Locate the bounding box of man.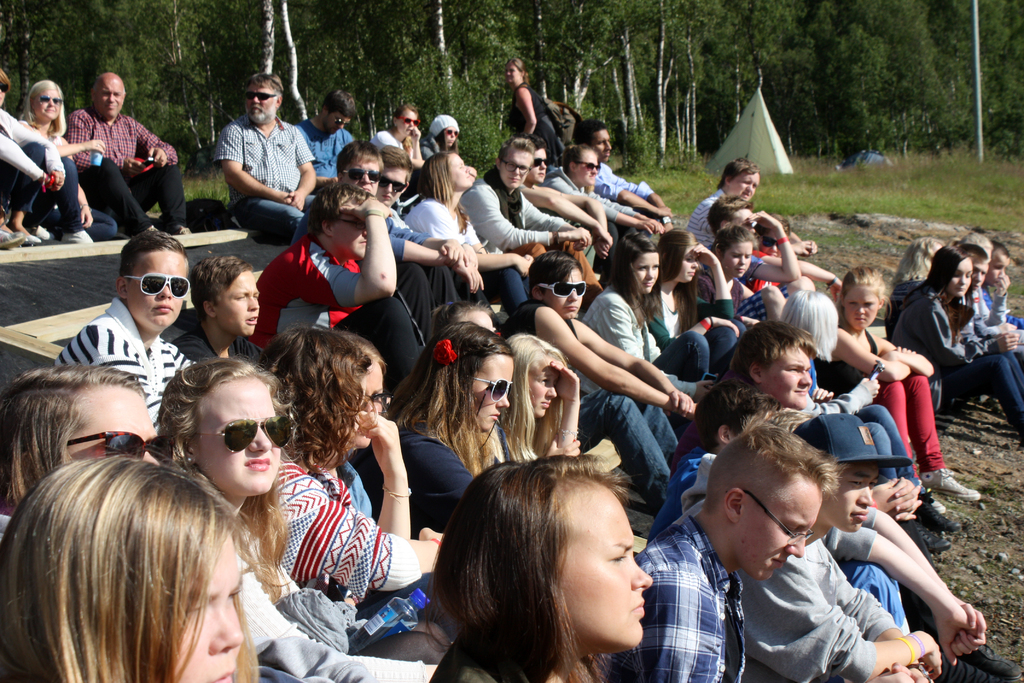
Bounding box: locate(335, 132, 483, 336).
